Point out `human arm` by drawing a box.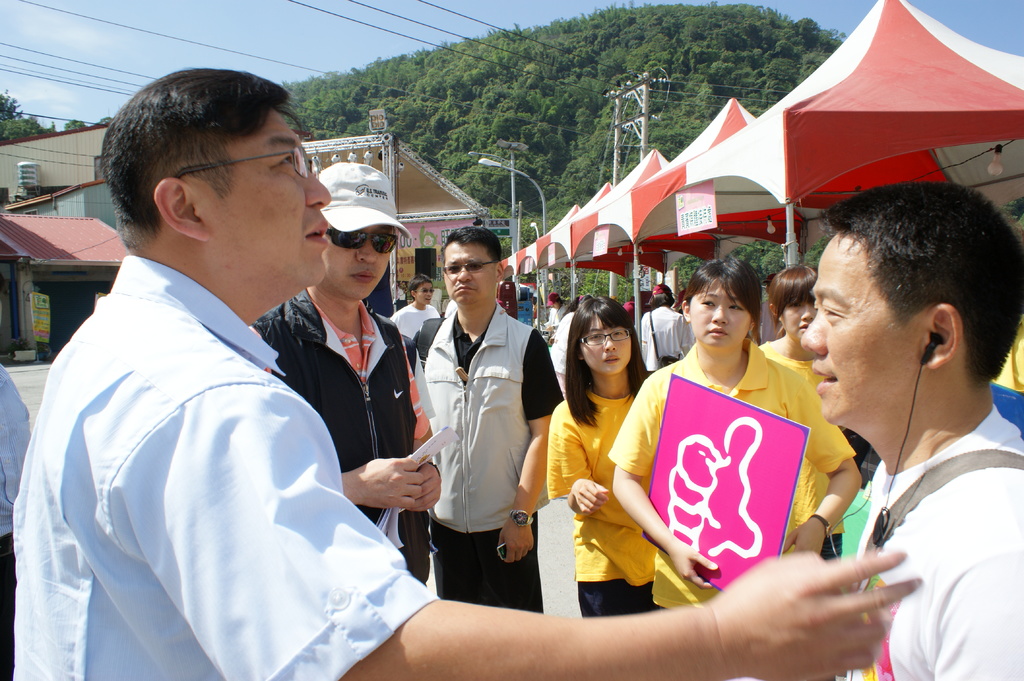
BBox(783, 373, 863, 566).
